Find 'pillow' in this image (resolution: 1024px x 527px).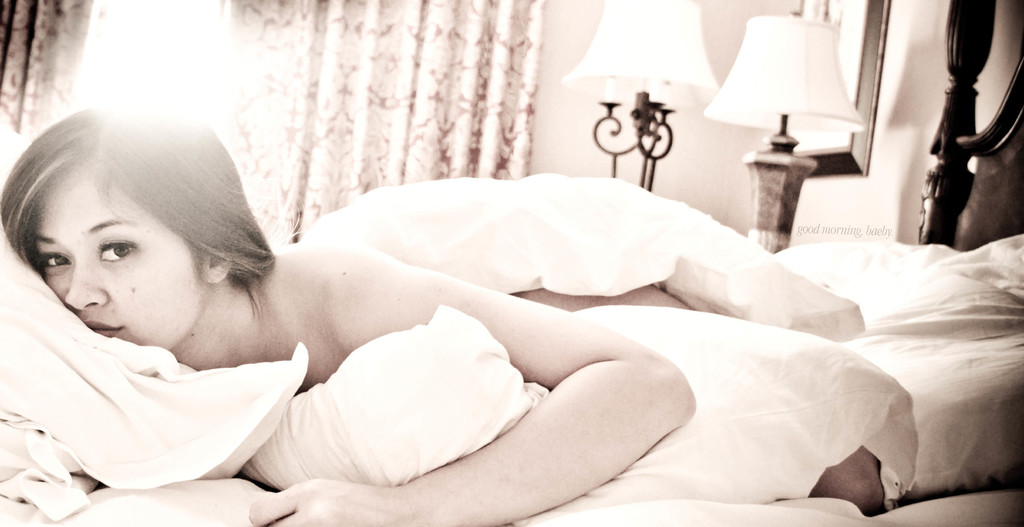
[left=0, top=84, right=297, bottom=508].
